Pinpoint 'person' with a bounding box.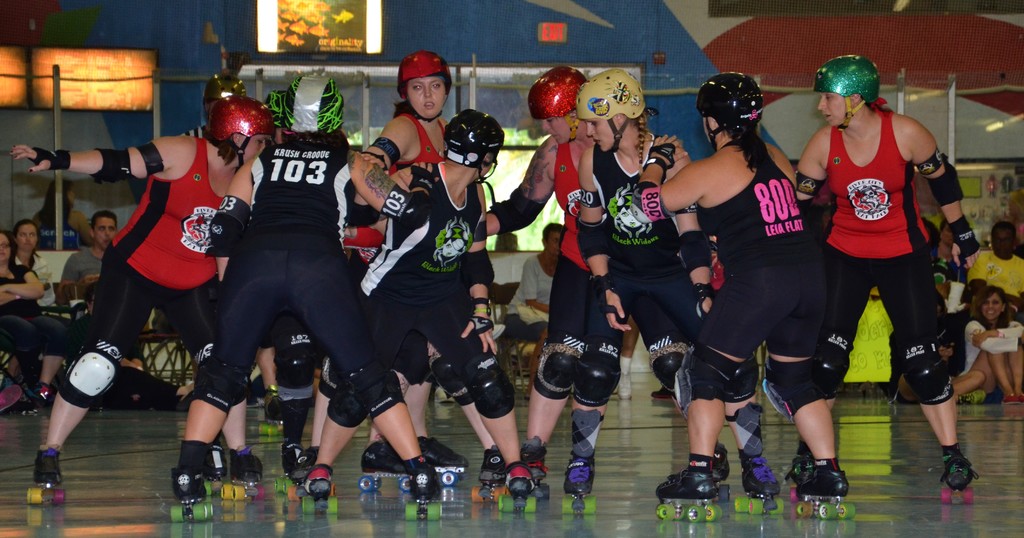
<bbox>5, 92, 278, 500</bbox>.
